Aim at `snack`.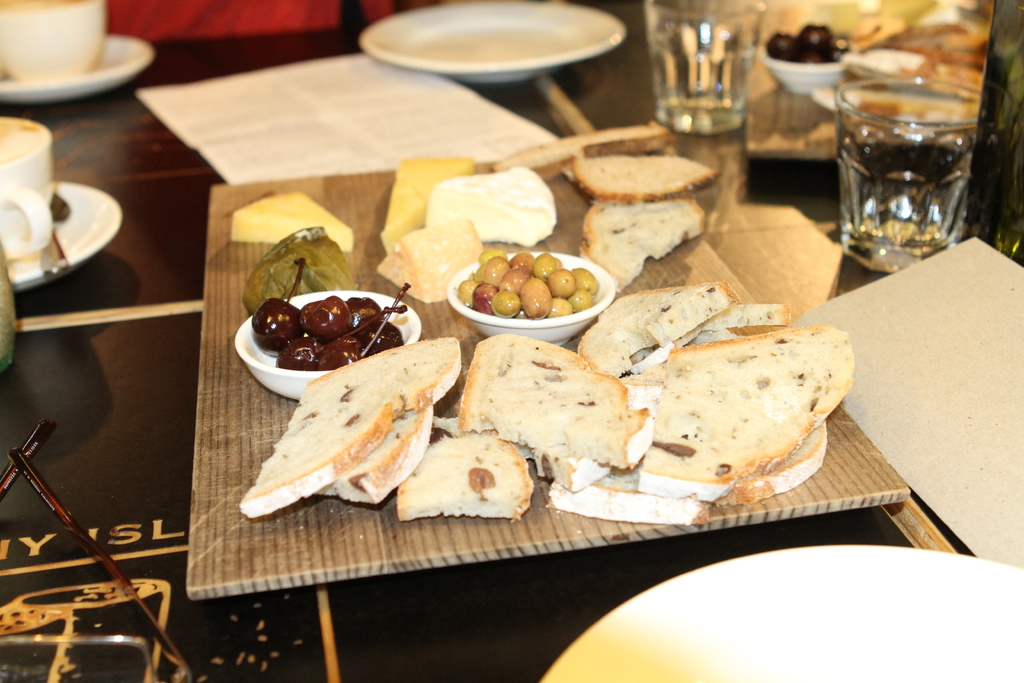
Aimed at [left=378, top=159, right=477, bottom=256].
